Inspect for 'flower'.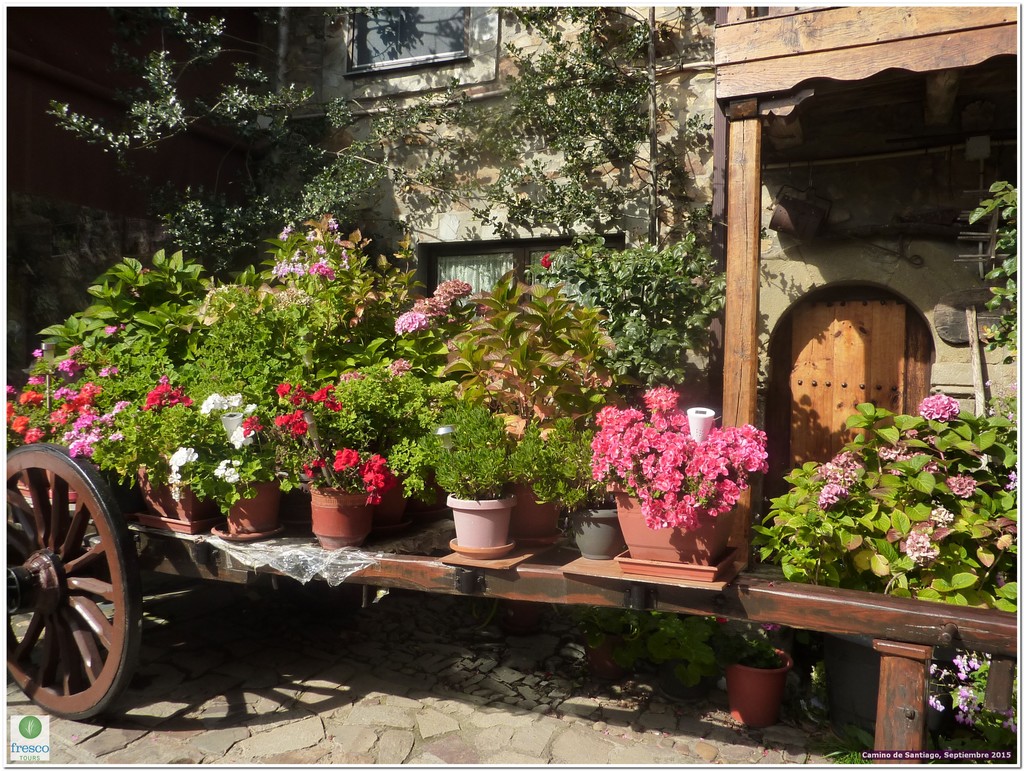
Inspection: 381/355/417/379.
